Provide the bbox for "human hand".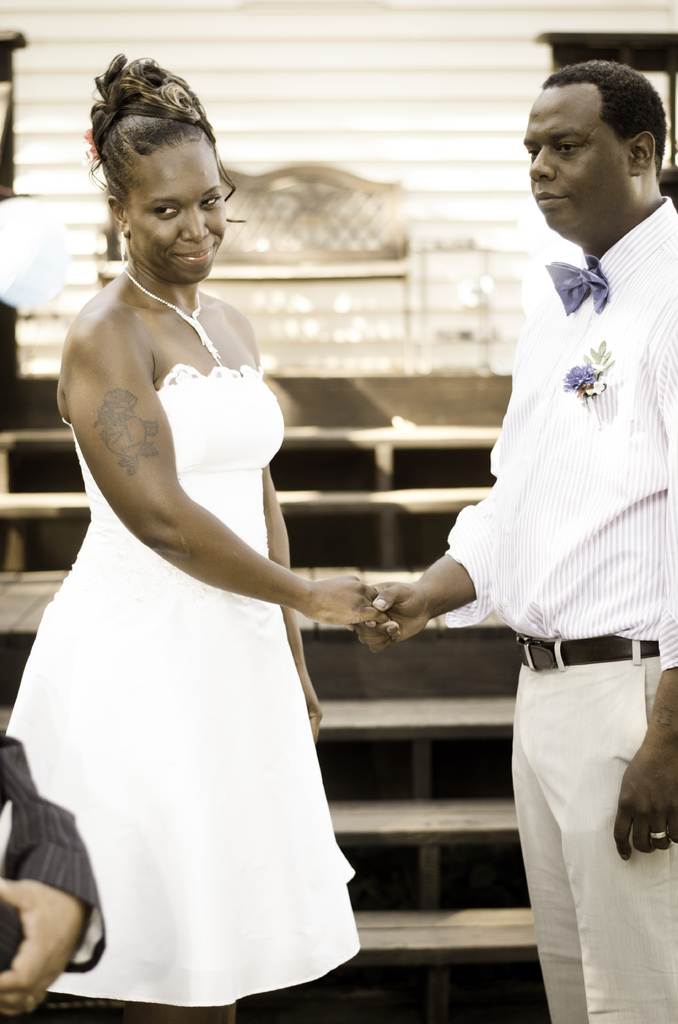
l=0, t=877, r=88, b=1015.
